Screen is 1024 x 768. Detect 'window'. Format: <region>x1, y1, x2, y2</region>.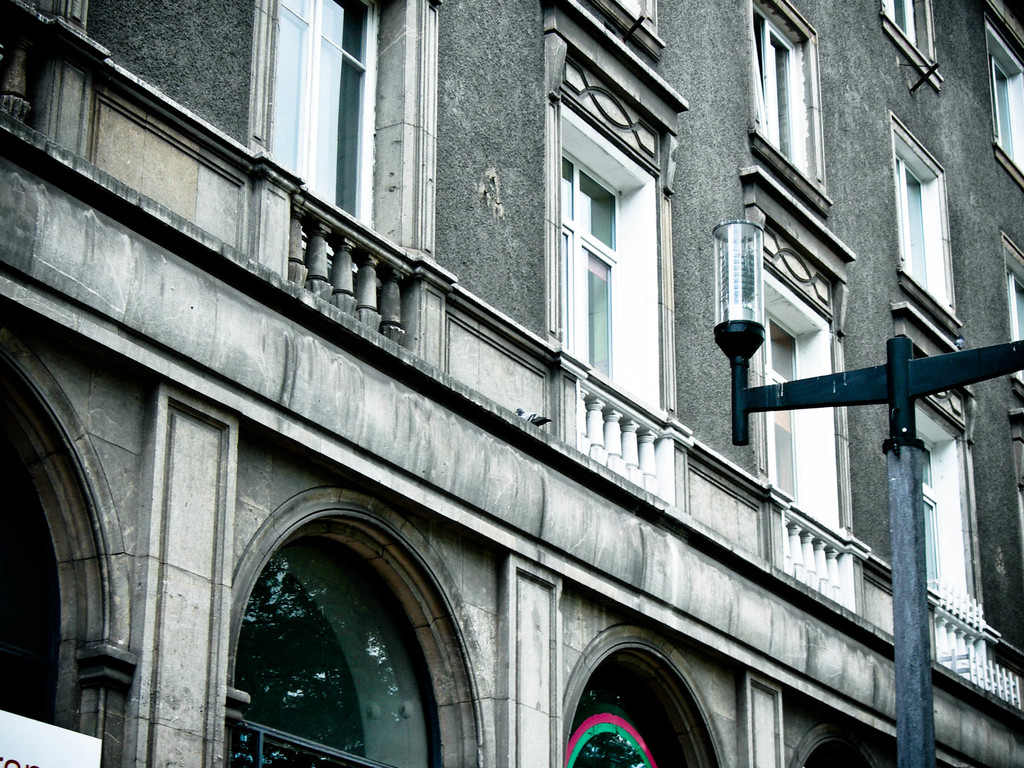
<region>570, 0, 661, 56</region>.
